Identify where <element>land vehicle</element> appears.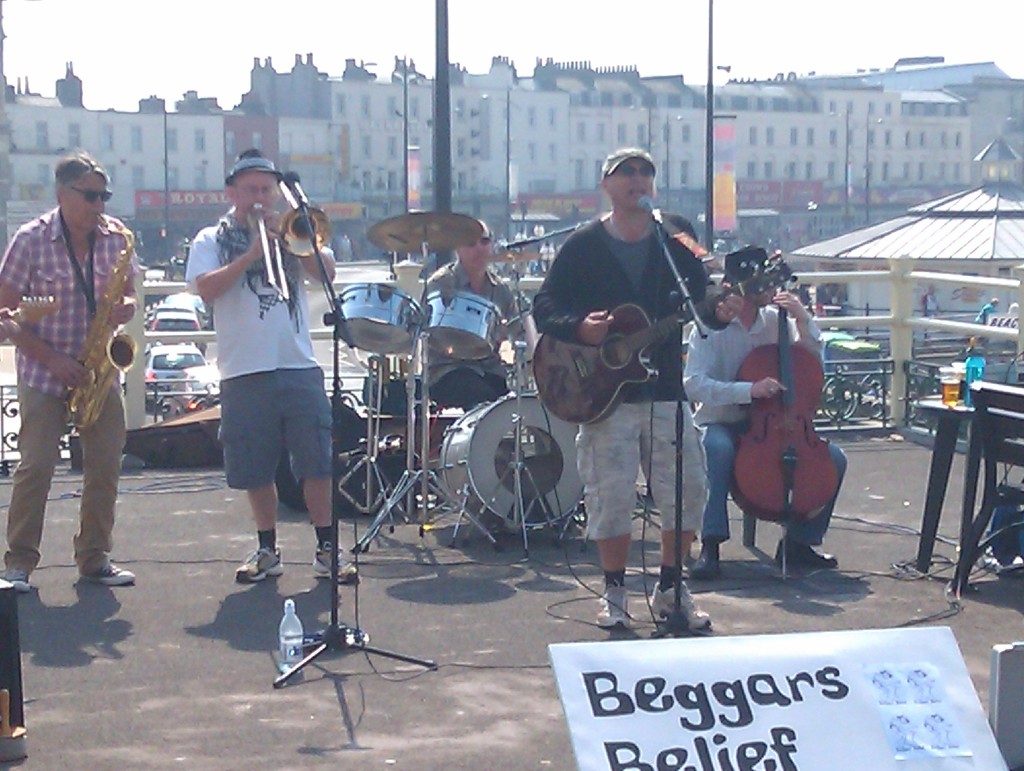
Appears at BBox(161, 361, 220, 421).
